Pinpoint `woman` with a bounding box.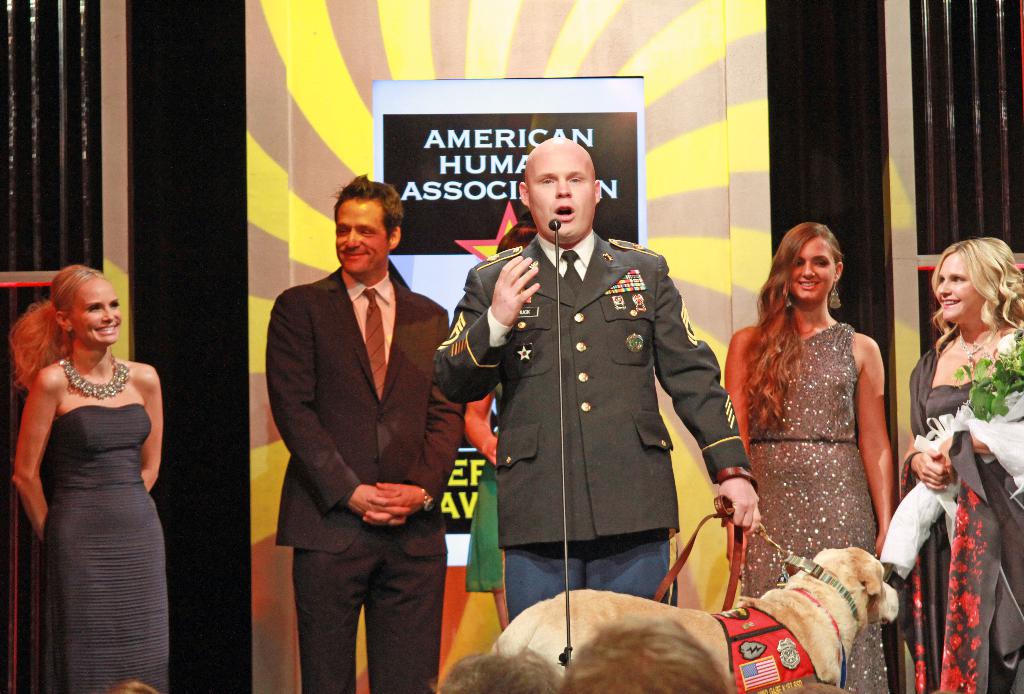
bbox(726, 220, 908, 693).
